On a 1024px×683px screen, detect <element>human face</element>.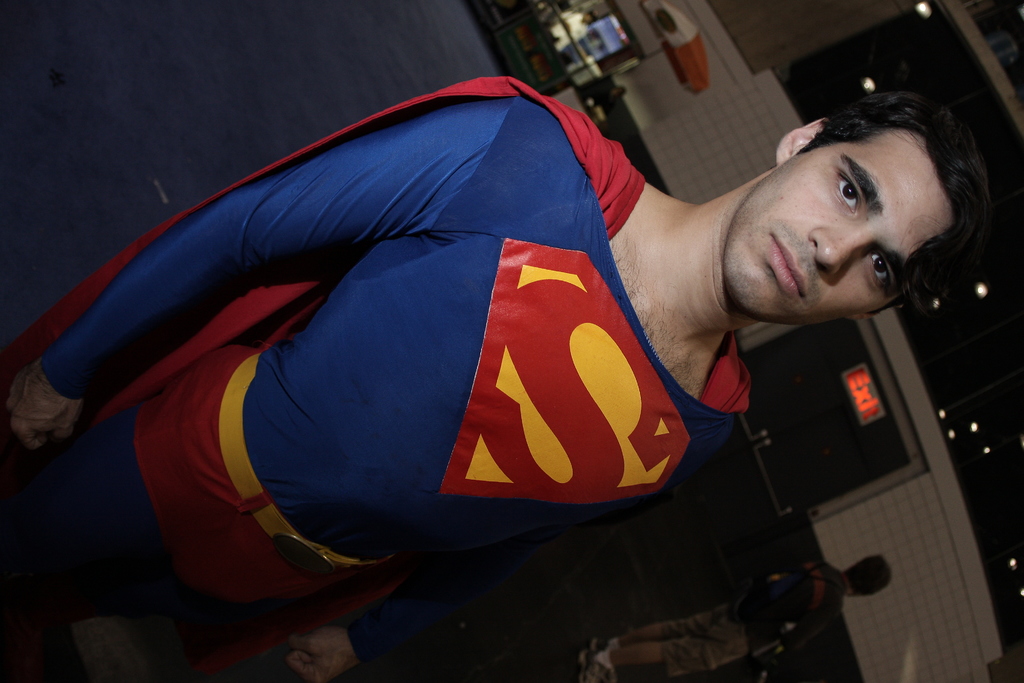
<region>727, 125, 961, 323</region>.
